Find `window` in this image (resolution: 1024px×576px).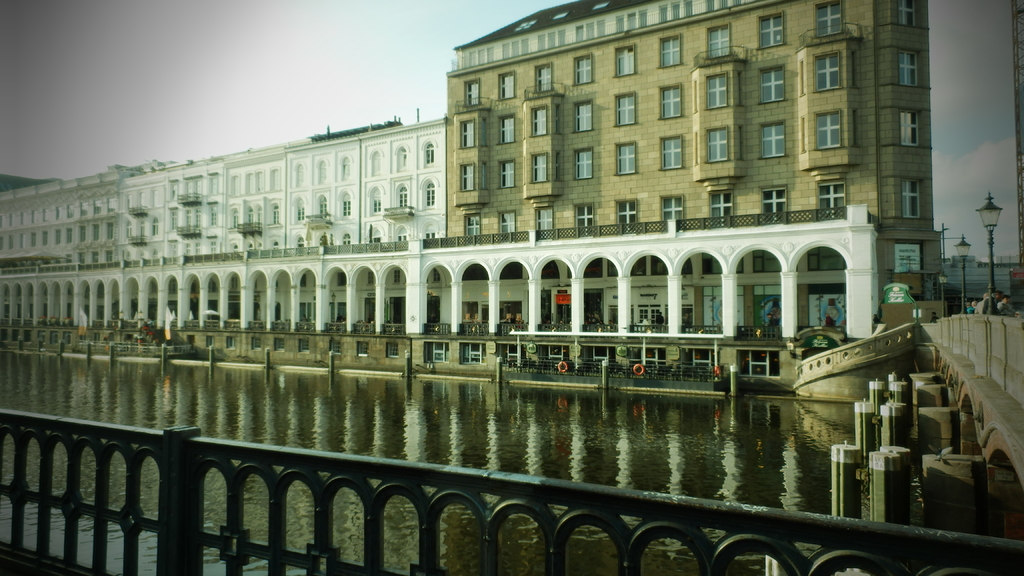
<region>182, 179, 198, 204</region>.
